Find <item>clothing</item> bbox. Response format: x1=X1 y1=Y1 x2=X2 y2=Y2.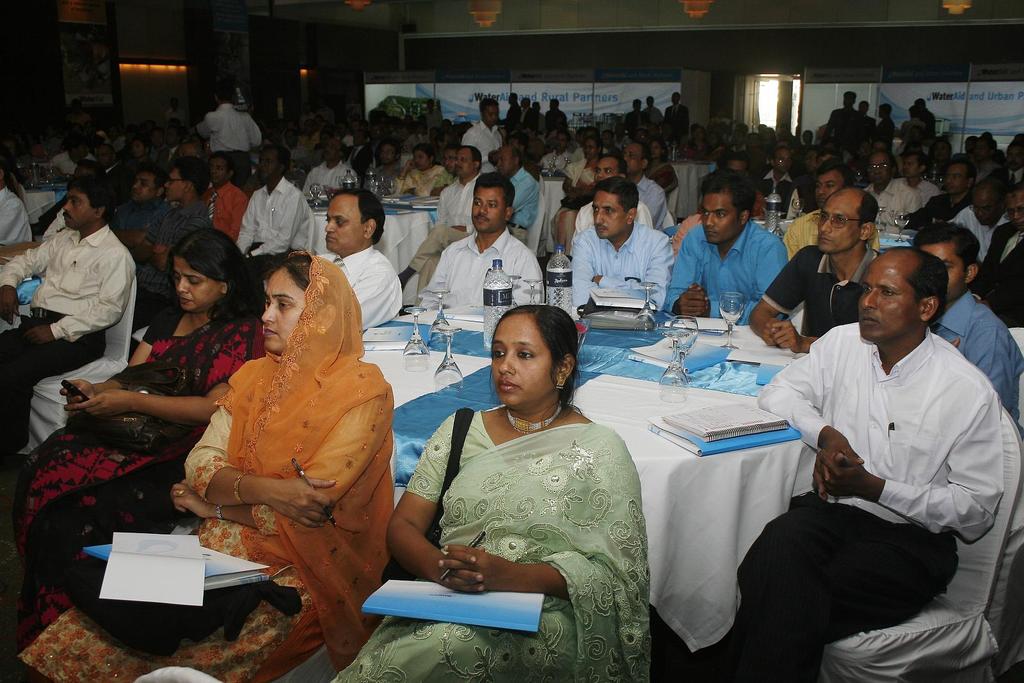
x1=408 y1=173 x2=480 y2=296.
